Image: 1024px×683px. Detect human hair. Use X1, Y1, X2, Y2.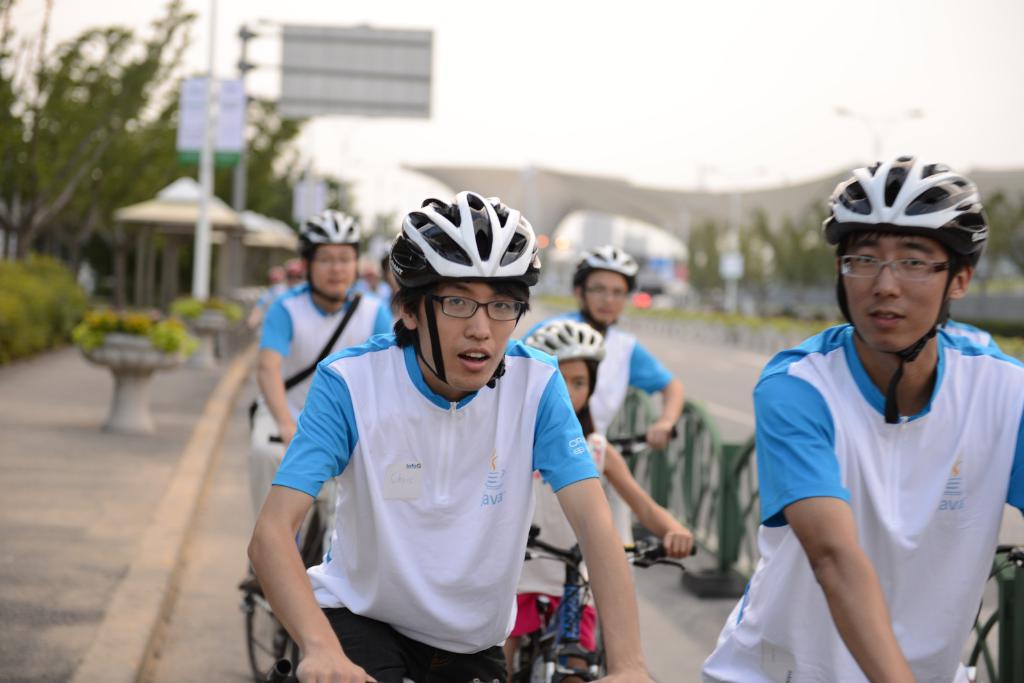
579, 269, 593, 287.
